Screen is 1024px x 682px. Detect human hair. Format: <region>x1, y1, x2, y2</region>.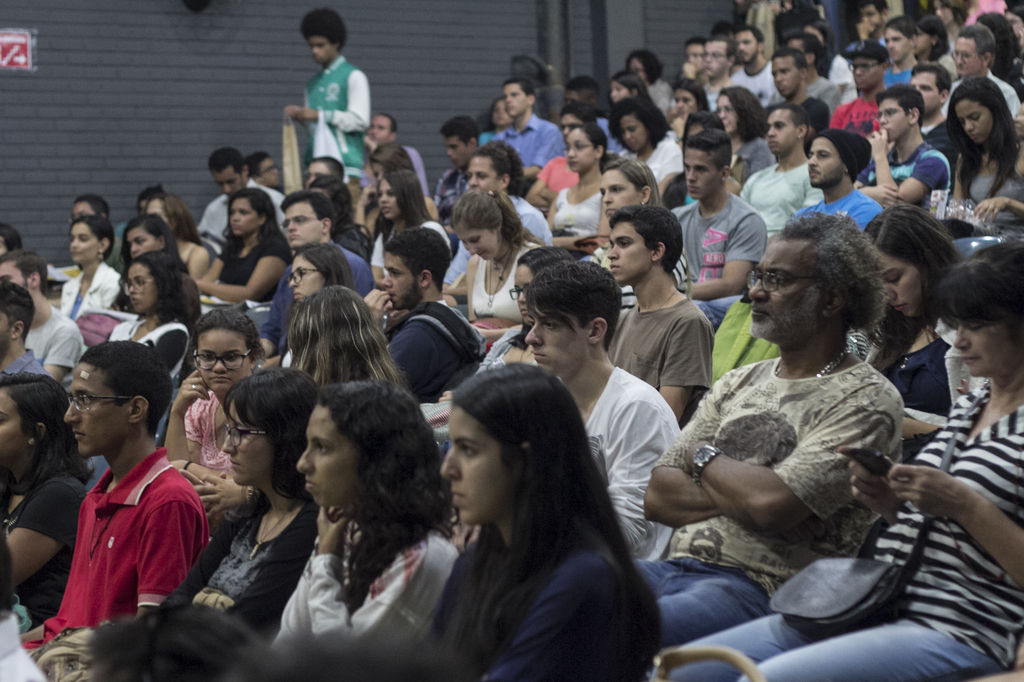
<region>77, 605, 250, 681</region>.
